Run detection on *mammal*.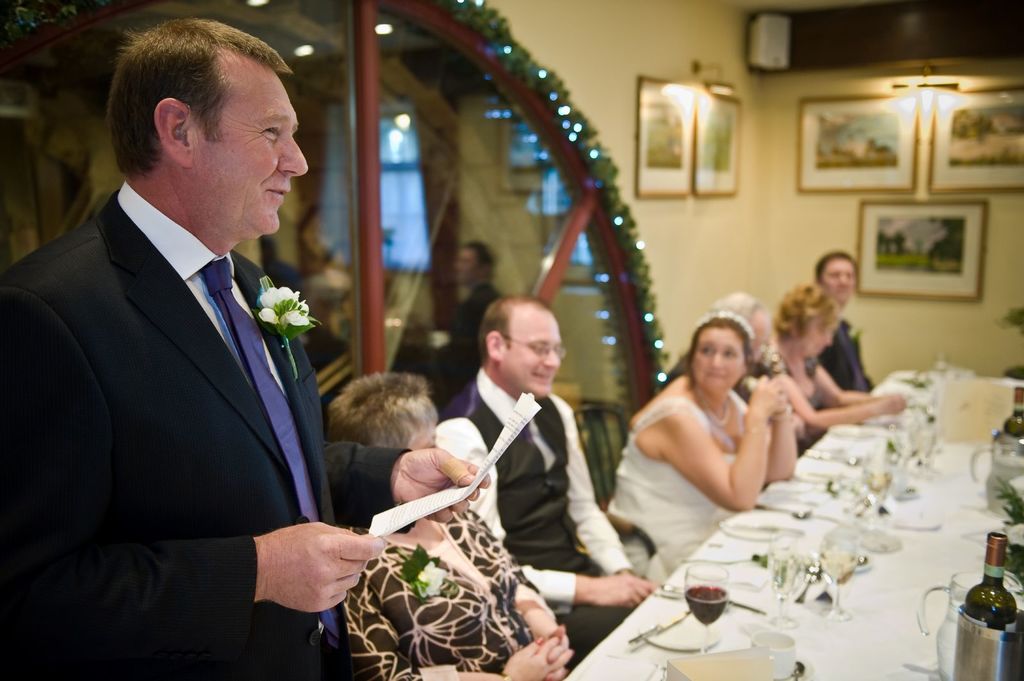
Result: box(605, 309, 799, 572).
